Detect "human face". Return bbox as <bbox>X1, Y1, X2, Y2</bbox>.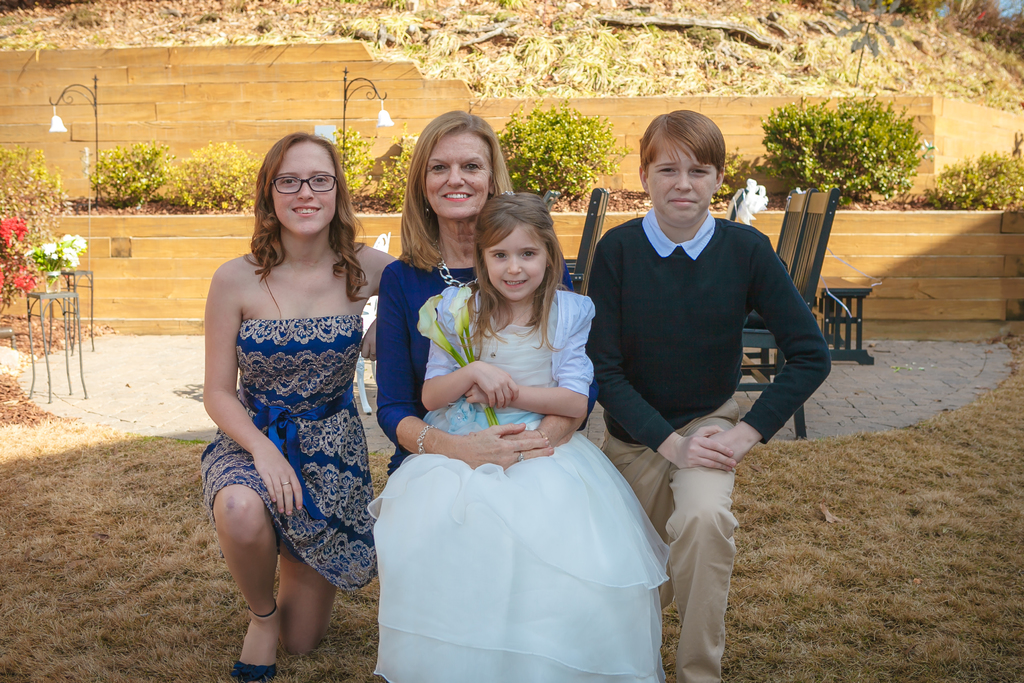
<bbox>482, 229, 543, 300</bbox>.
